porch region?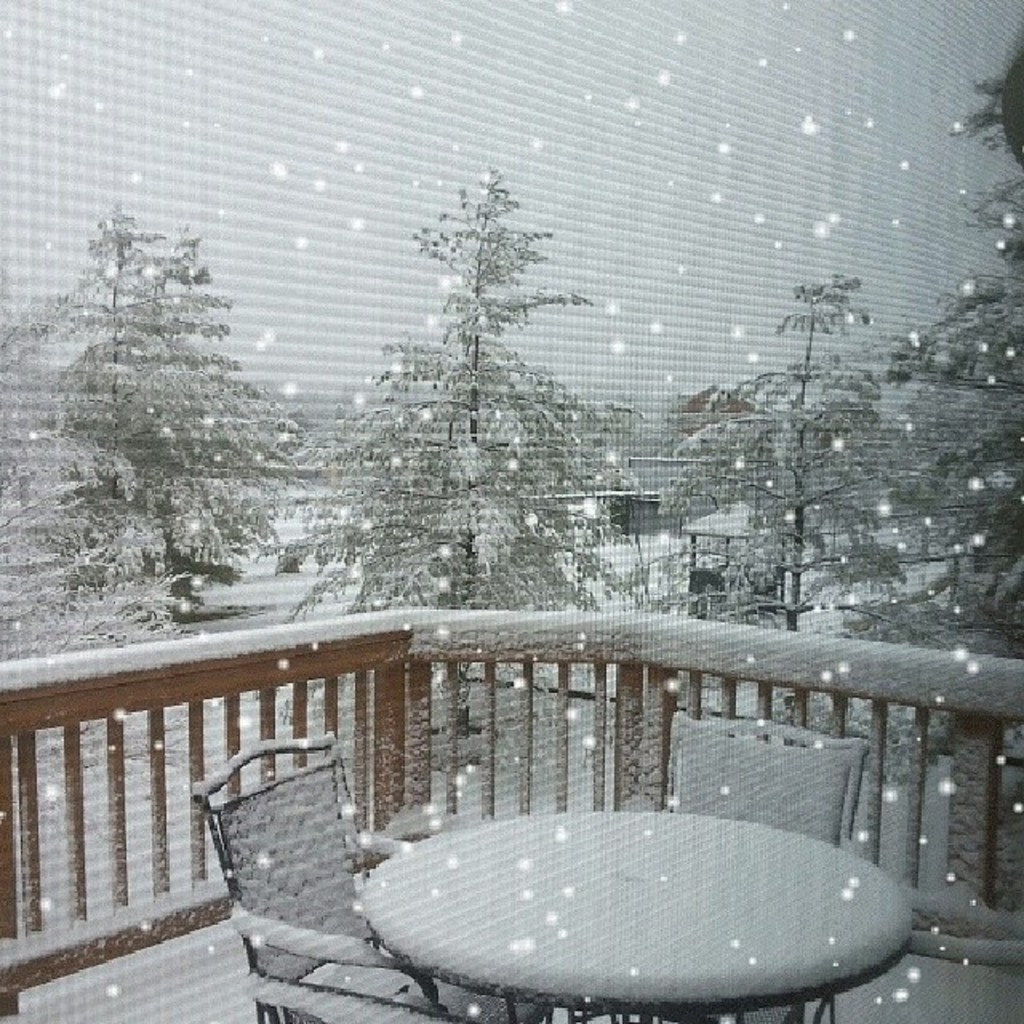
bbox=(0, 597, 1022, 1022)
